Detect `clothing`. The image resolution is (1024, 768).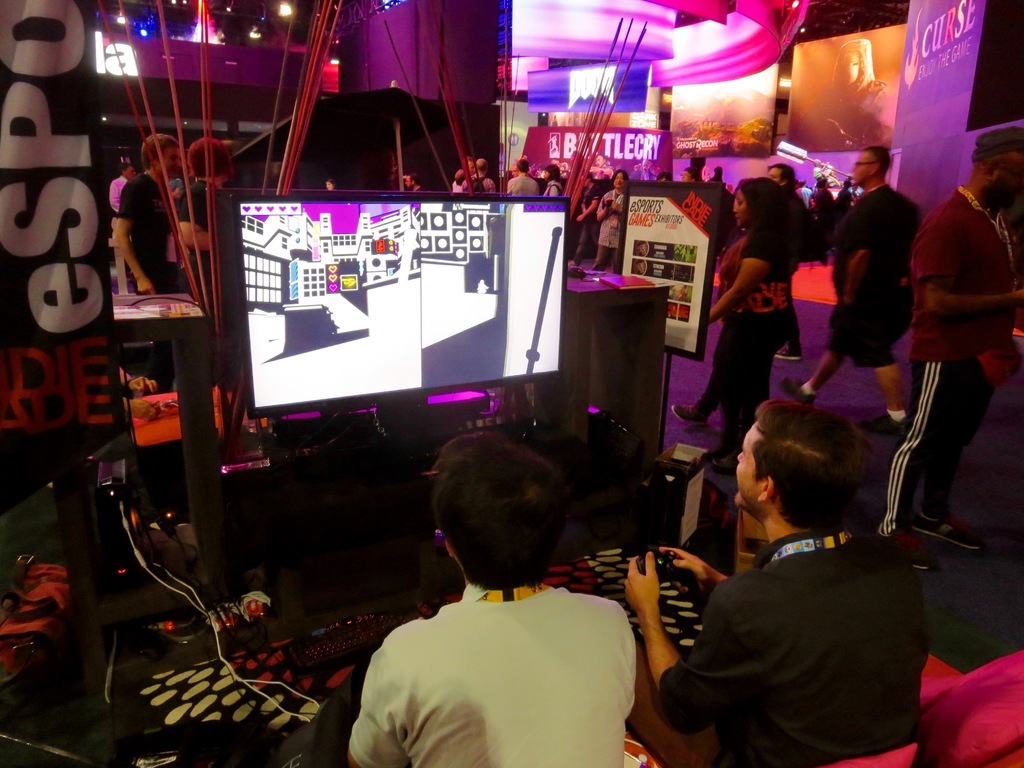
bbox(832, 189, 853, 230).
